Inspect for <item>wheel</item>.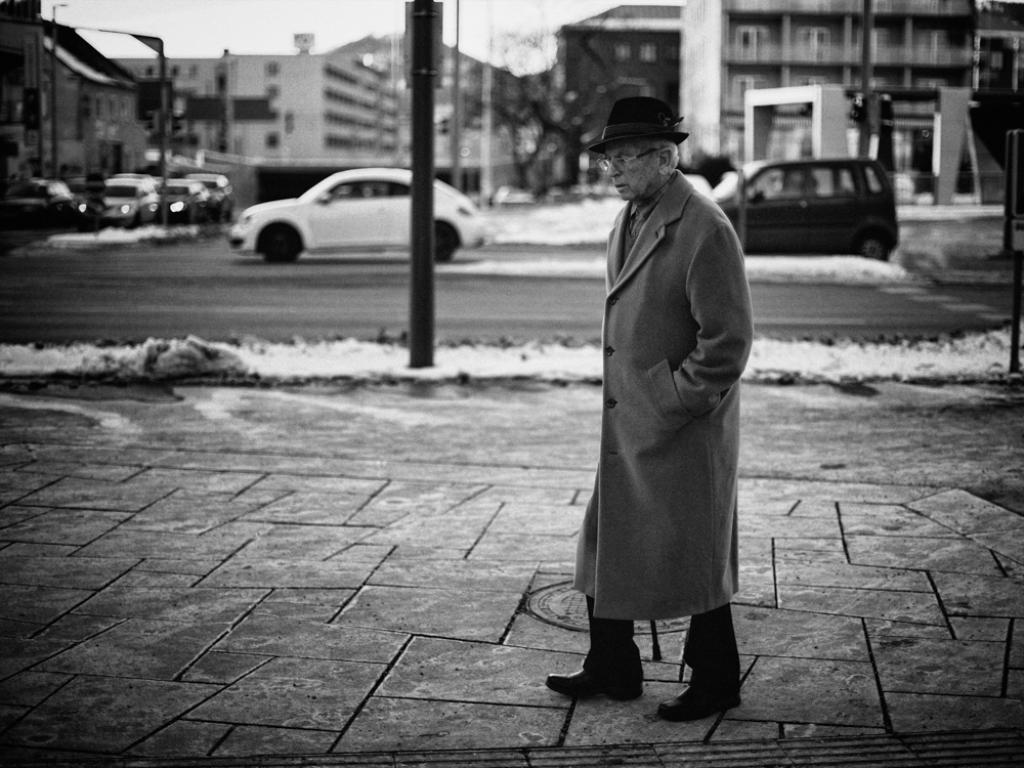
Inspection: [x1=254, y1=220, x2=308, y2=261].
